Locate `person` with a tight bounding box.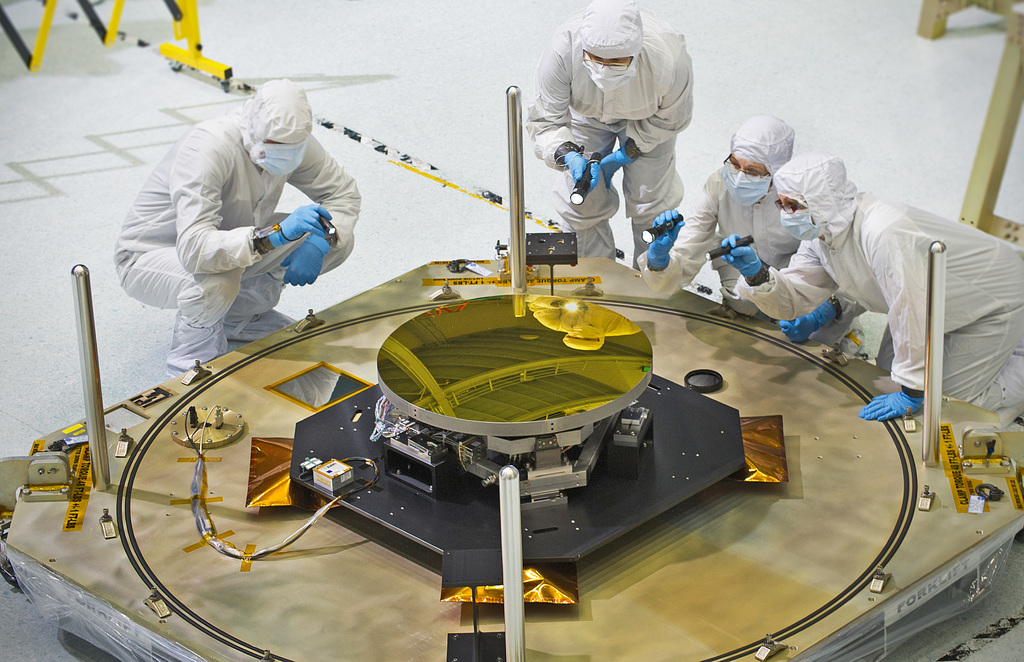
628:109:793:323.
